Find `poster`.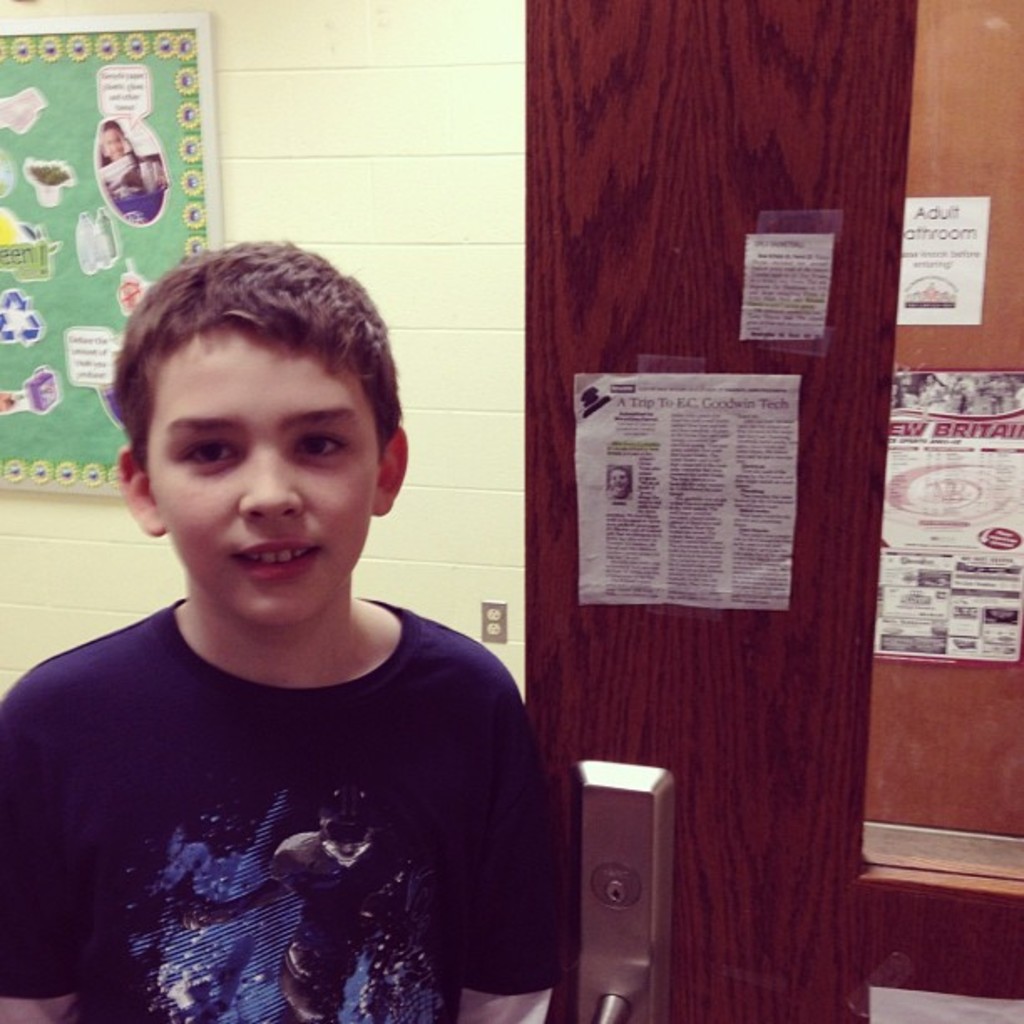
{"left": 900, "top": 189, "right": 989, "bottom": 323}.
